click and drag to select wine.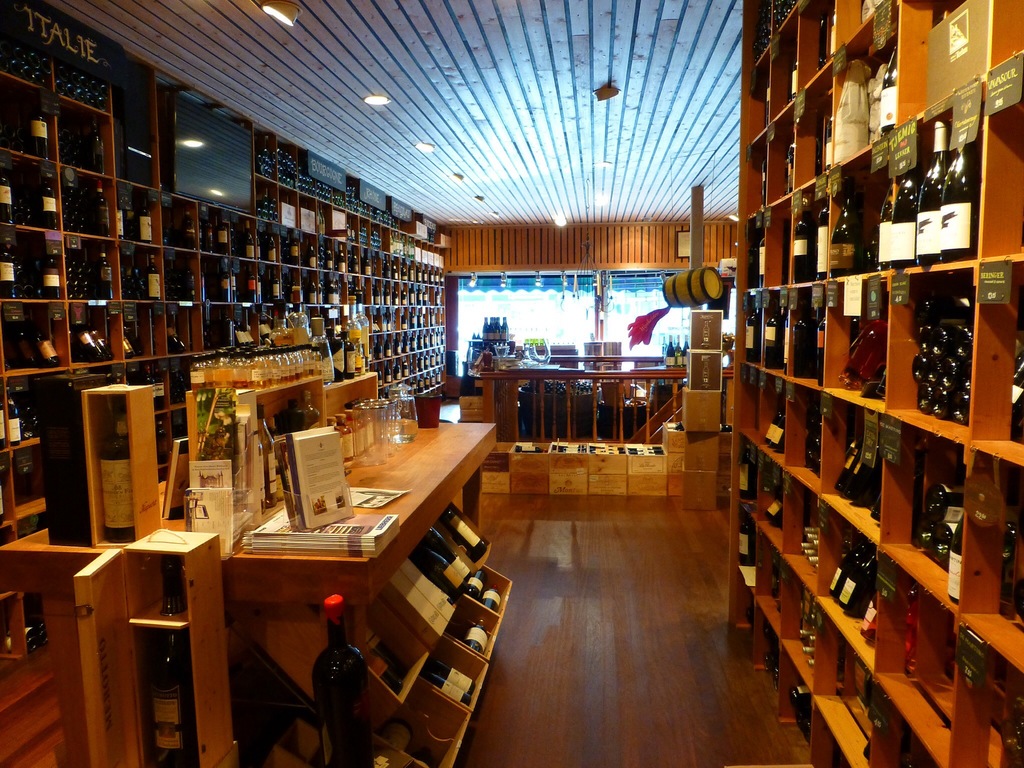
Selection: box(799, 630, 816, 666).
